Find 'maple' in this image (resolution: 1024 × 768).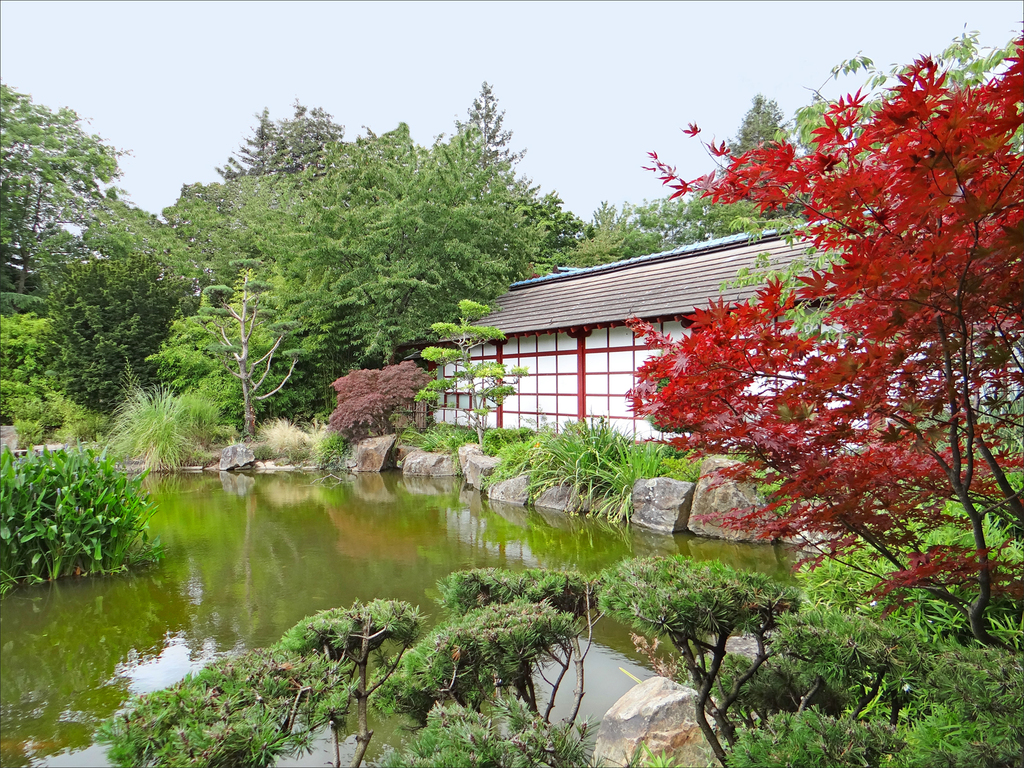
(0,73,595,479).
